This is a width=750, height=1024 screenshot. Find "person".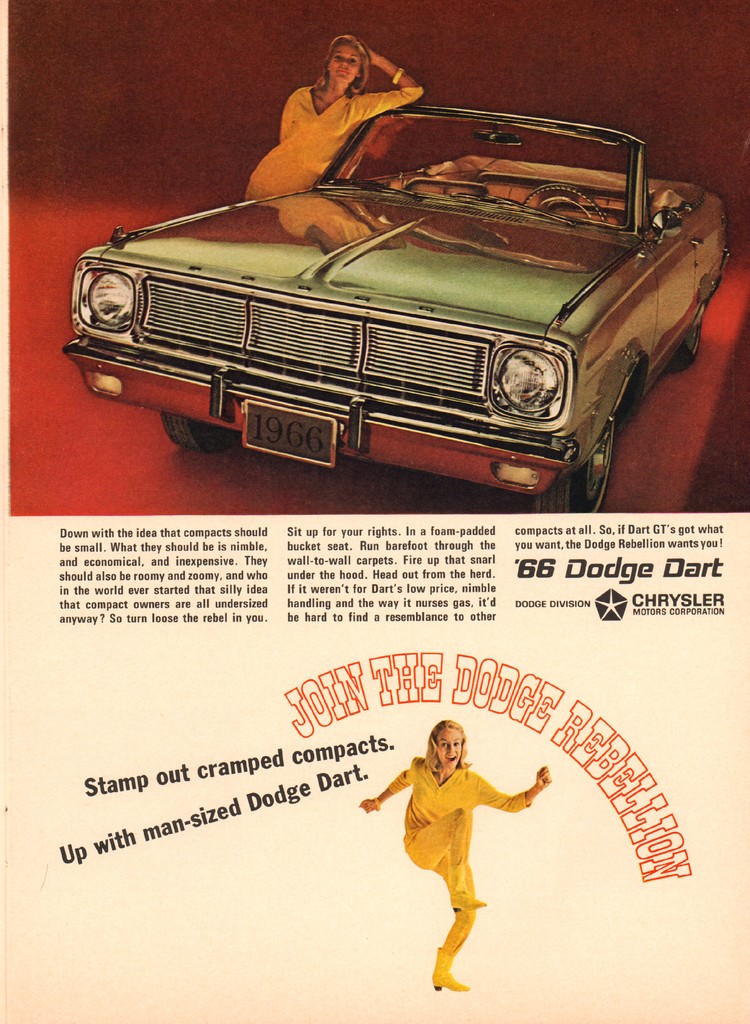
Bounding box: crop(357, 717, 553, 987).
